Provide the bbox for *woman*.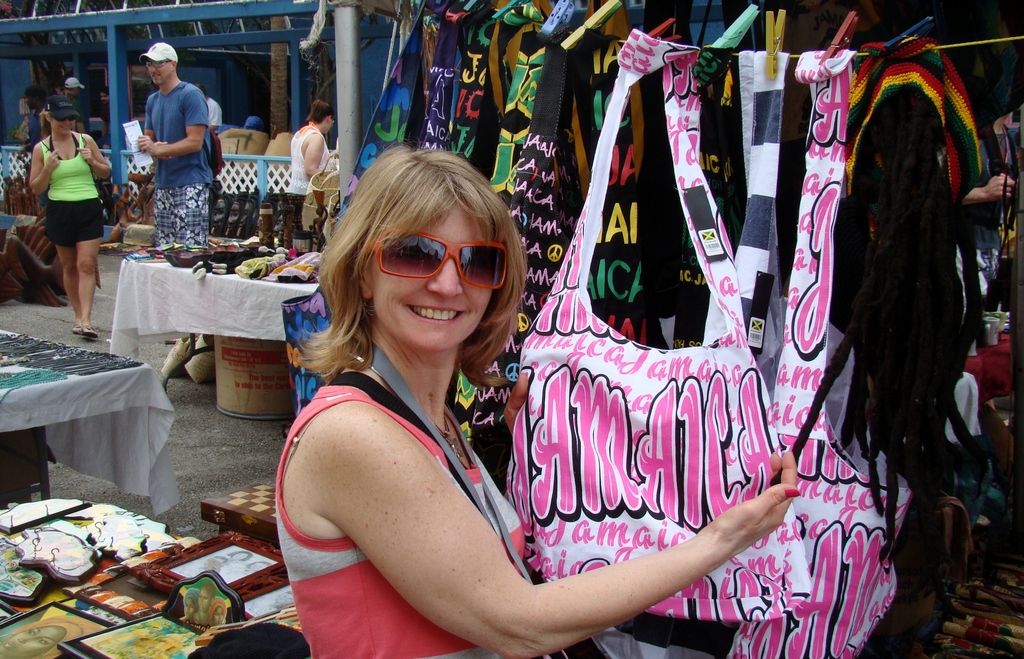
[273, 152, 793, 658].
